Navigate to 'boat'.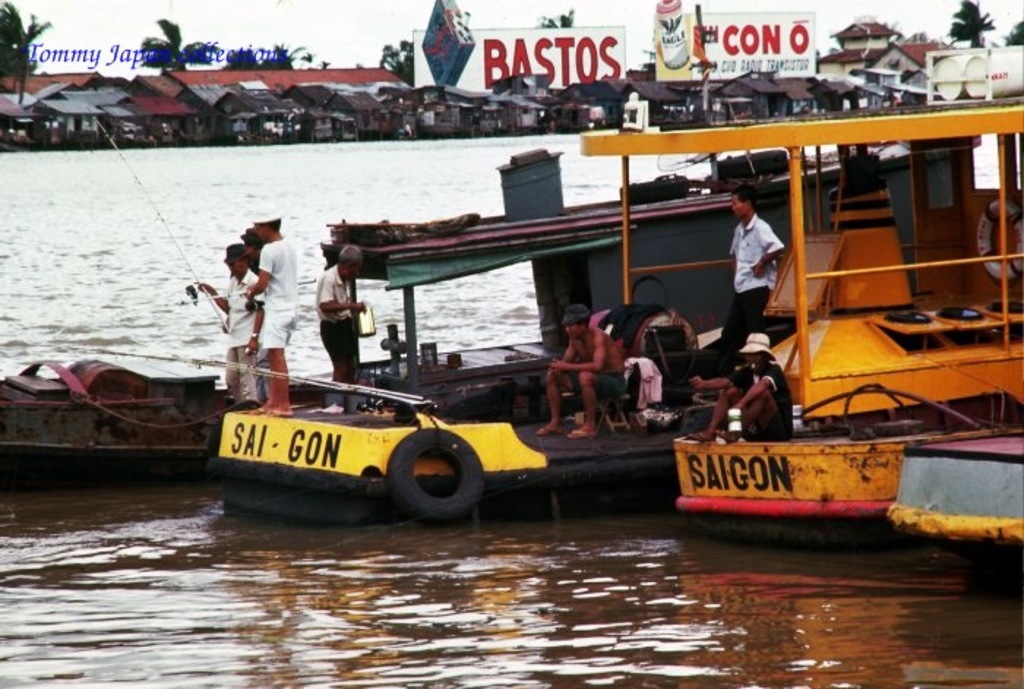
Navigation target: crop(582, 95, 1023, 530).
